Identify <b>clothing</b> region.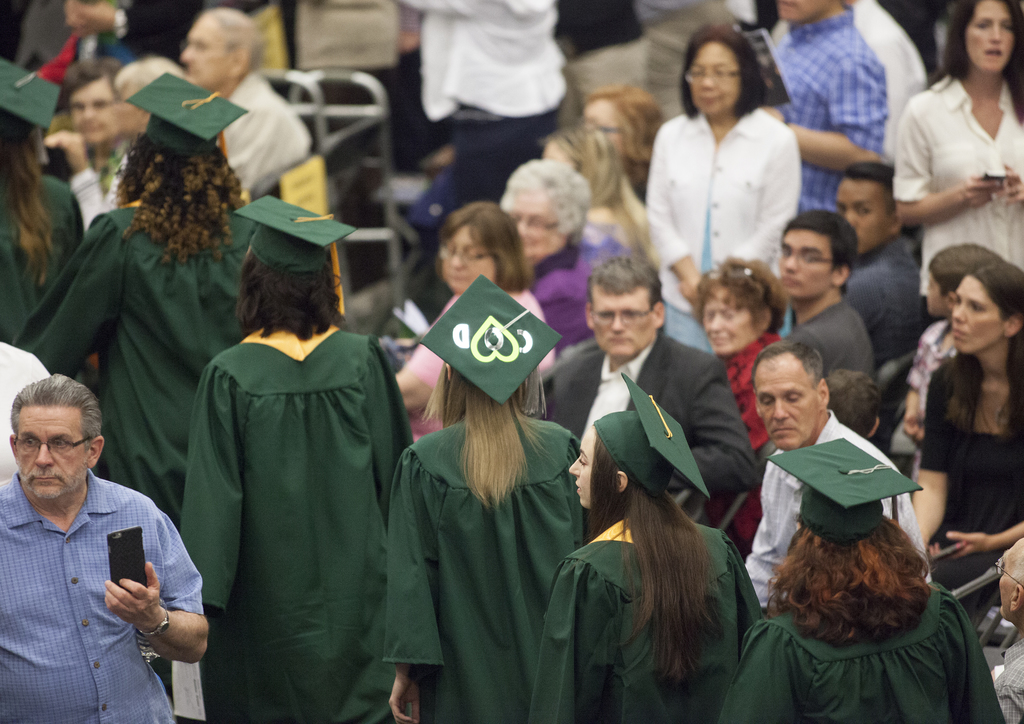
Region: region(995, 635, 1023, 723).
